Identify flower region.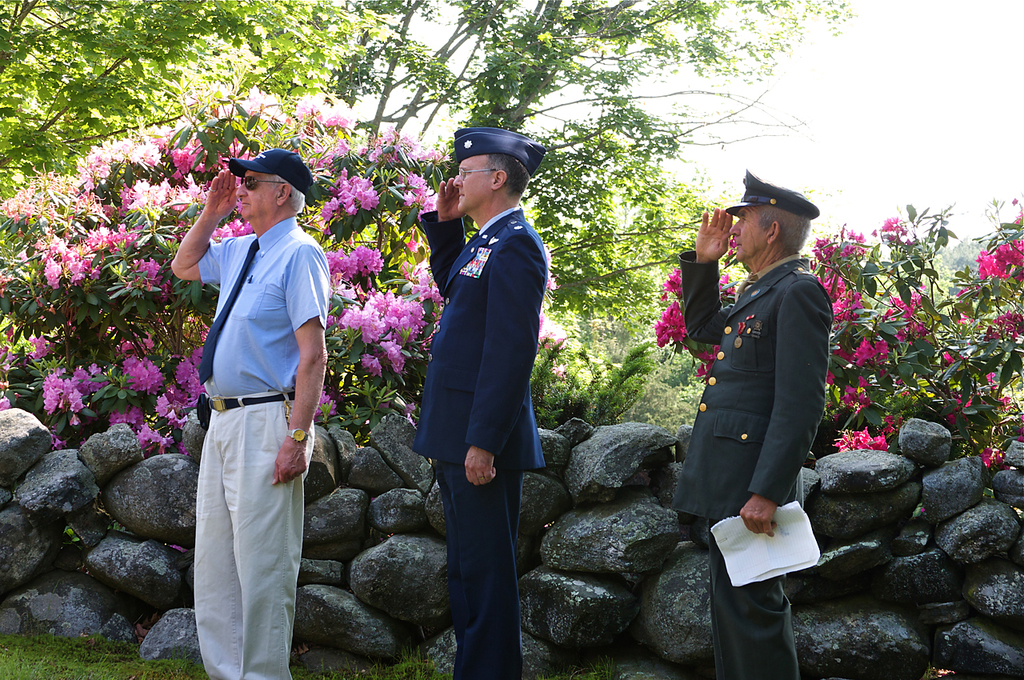
Region: [716,272,738,298].
